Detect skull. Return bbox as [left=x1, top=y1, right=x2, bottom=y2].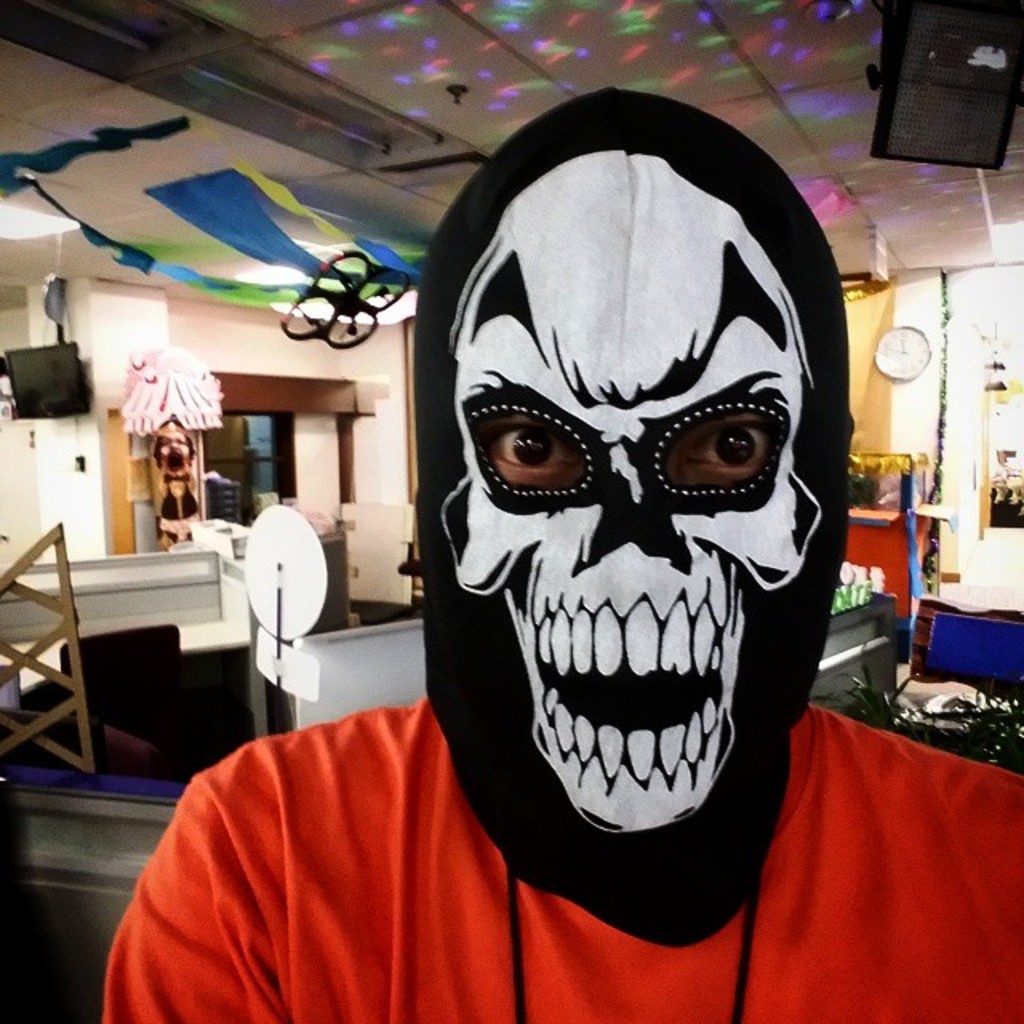
[left=435, top=146, right=843, bottom=896].
